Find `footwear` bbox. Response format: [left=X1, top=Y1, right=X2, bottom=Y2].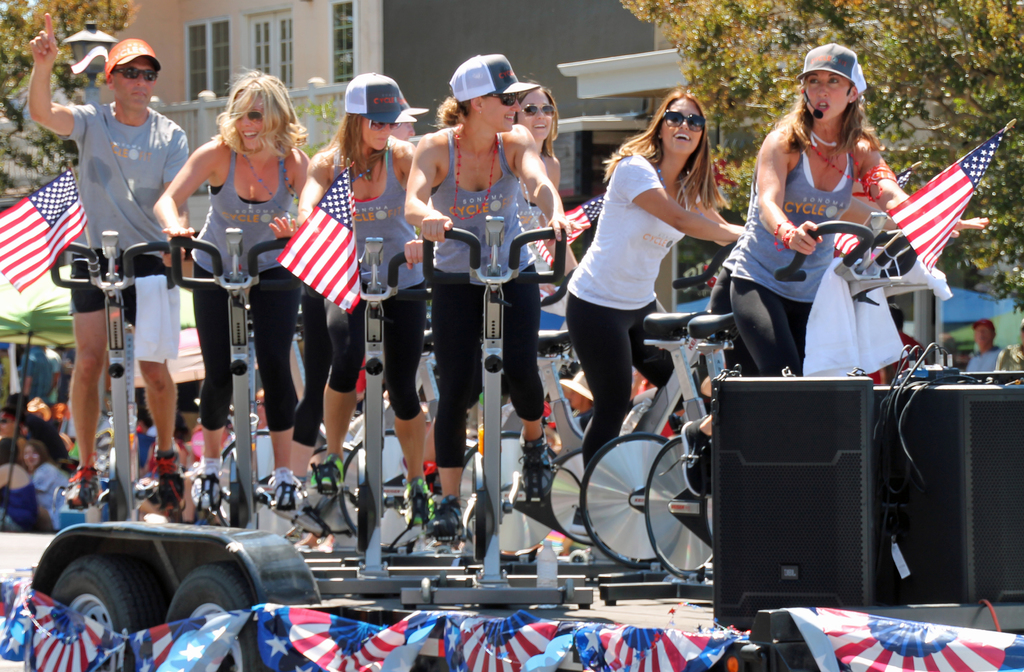
[left=429, top=493, right=463, bottom=542].
